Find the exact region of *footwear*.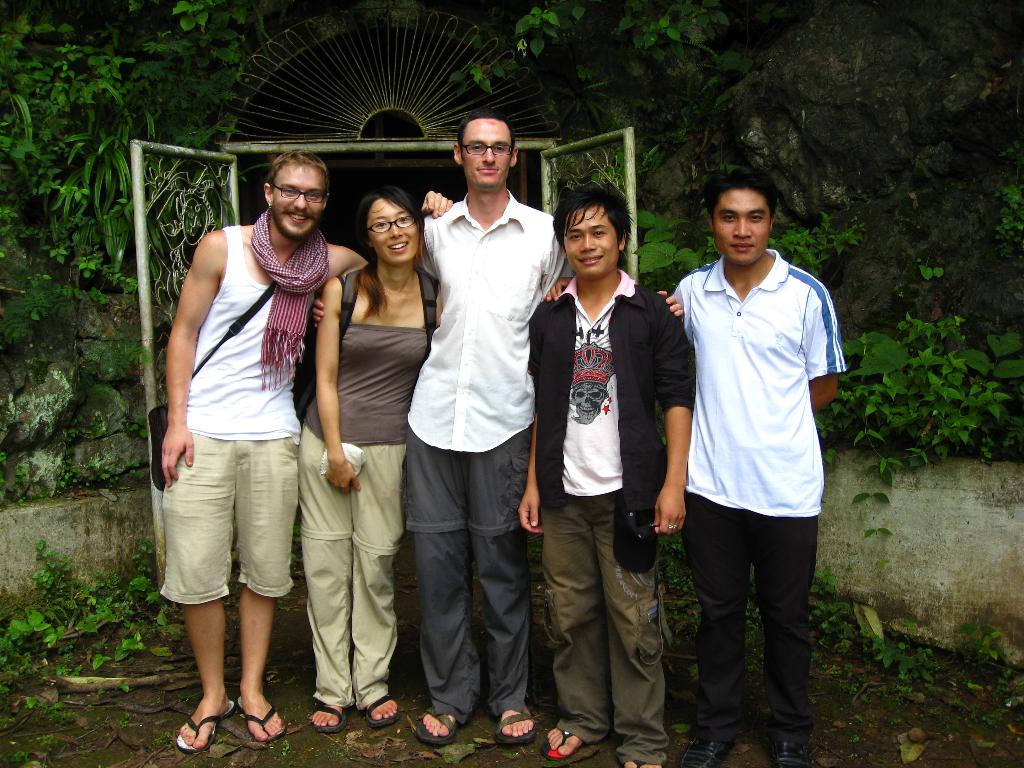
Exact region: (x1=355, y1=700, x2=402, y2=728).
